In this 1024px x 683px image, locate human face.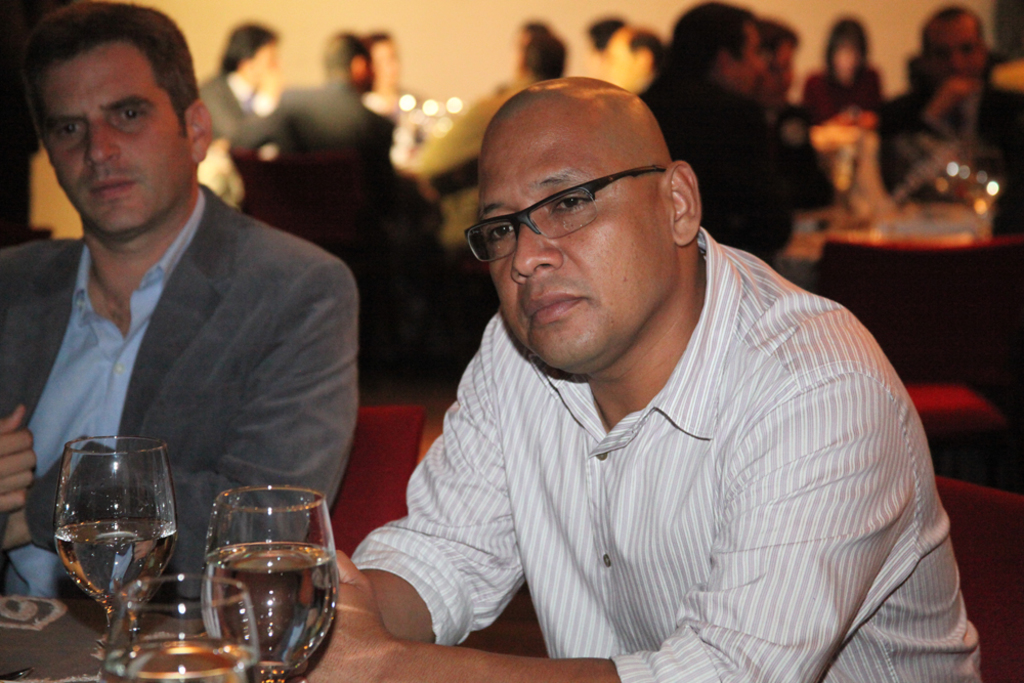
Bounding box: select_region(29, 34, 194, 237).
